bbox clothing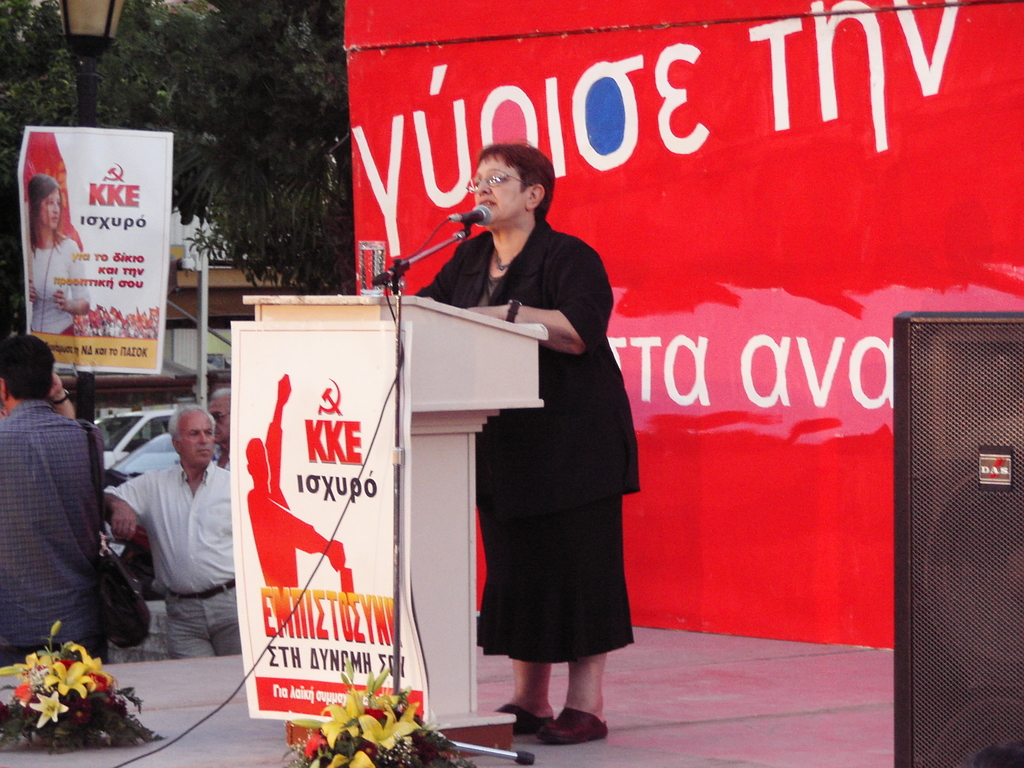
{"x1": 444, "y1": 175, "x2": 636, "y2": 682}
